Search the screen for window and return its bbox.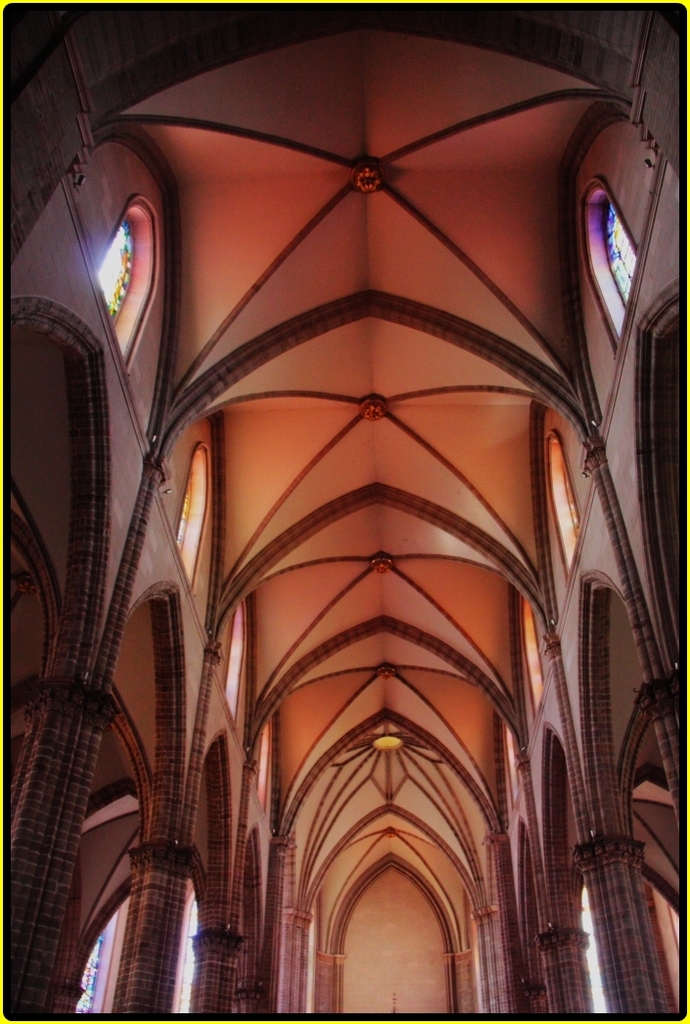
Found: <region>221, 605, 248, 717</region>.
